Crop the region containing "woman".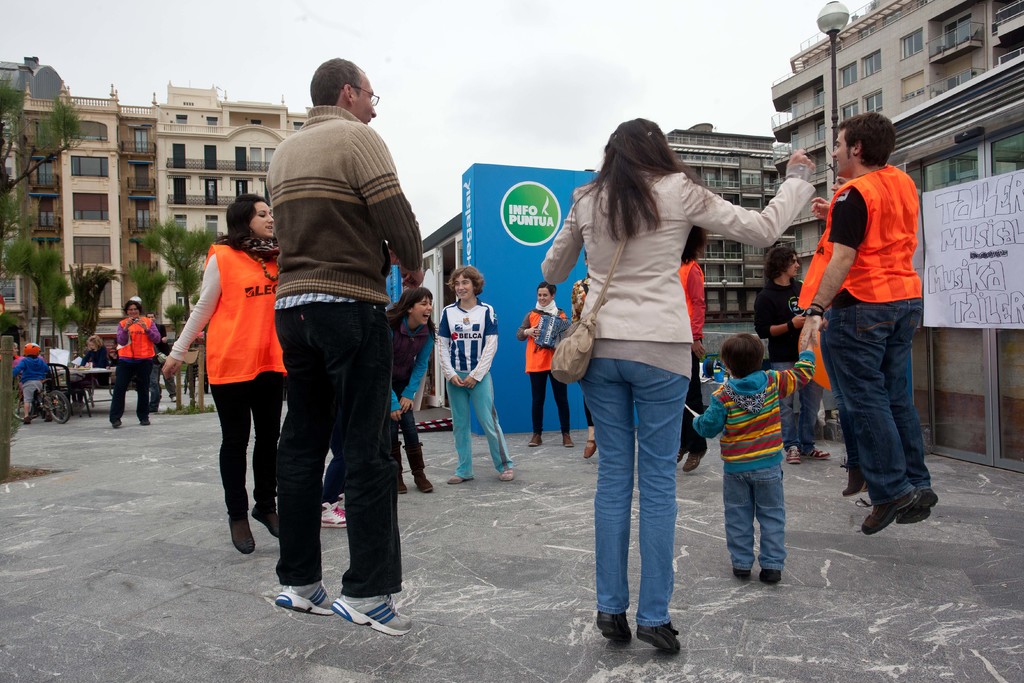
Crop region: box=[183, 196, 282, 555].
